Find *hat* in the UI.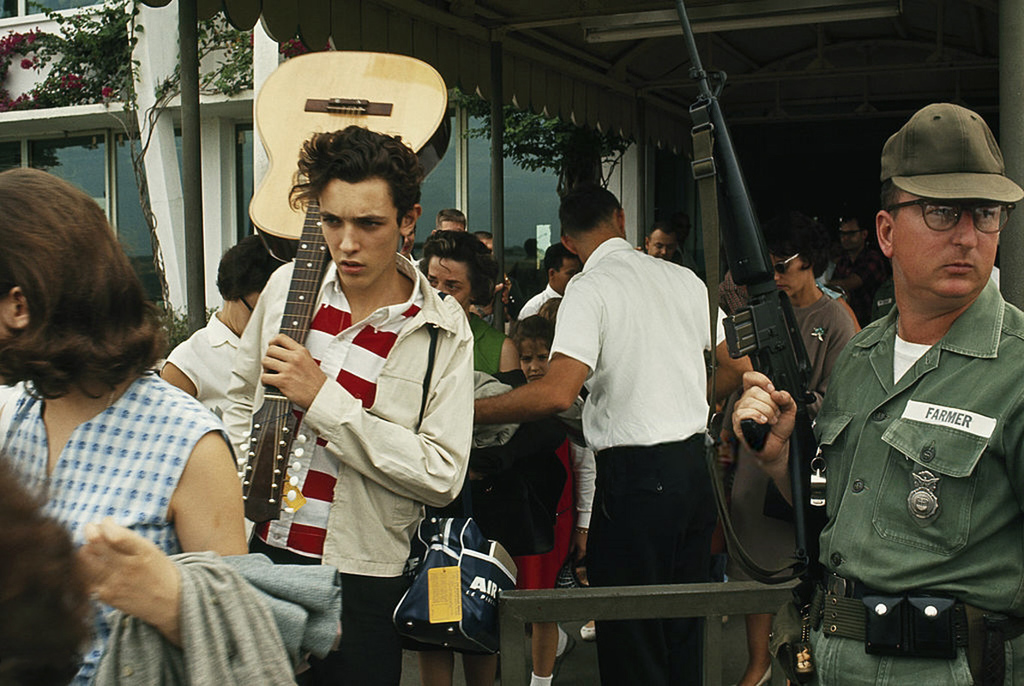
UI element at x1=881 y1=98 x2=1023 y2=200.
